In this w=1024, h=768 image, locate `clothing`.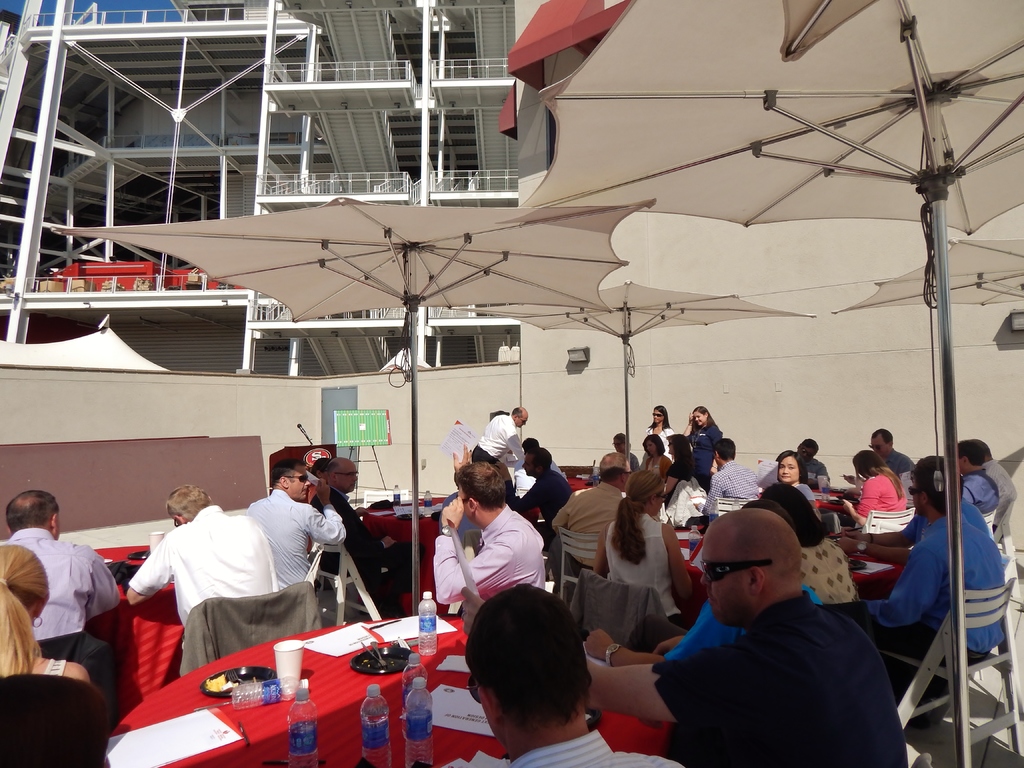
Bounding box: [667, 454, 688, 508].
